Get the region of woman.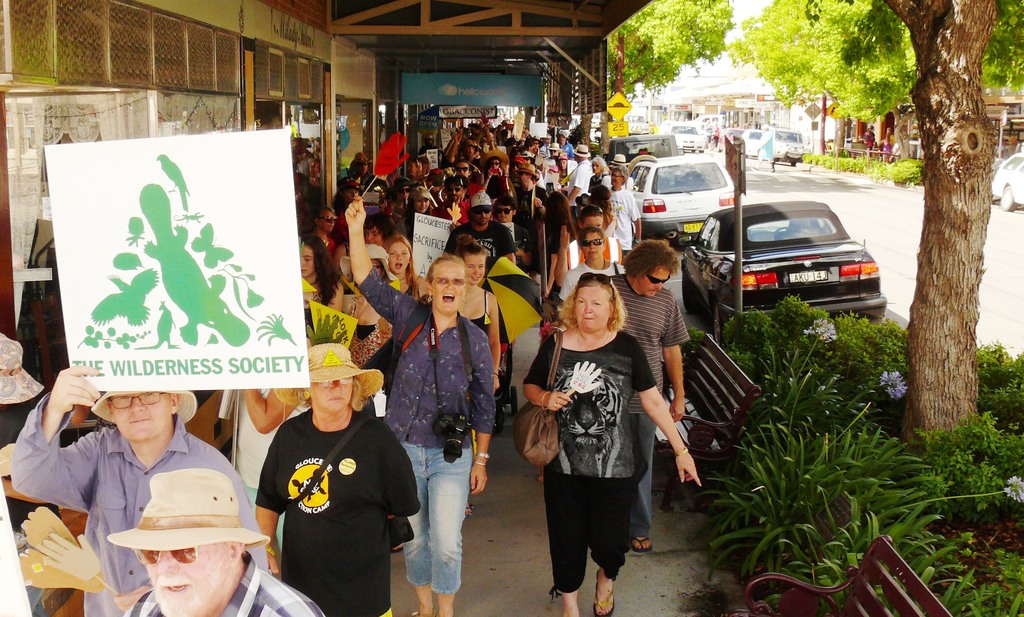
(296, 228, 341, 332).
